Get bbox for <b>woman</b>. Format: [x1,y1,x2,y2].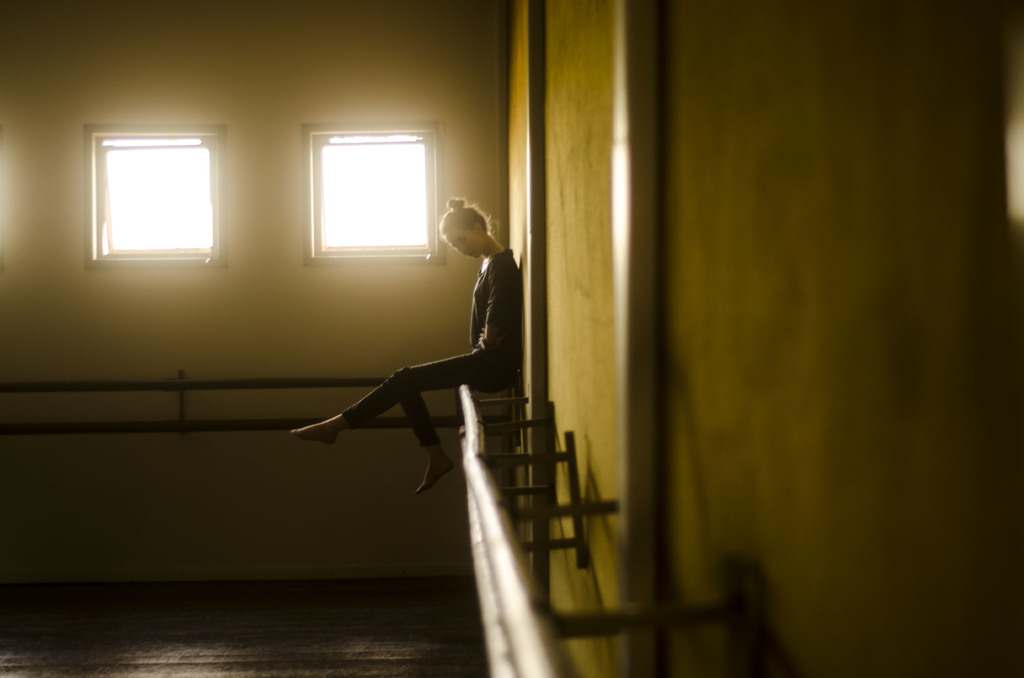
[321,182,522,507].
